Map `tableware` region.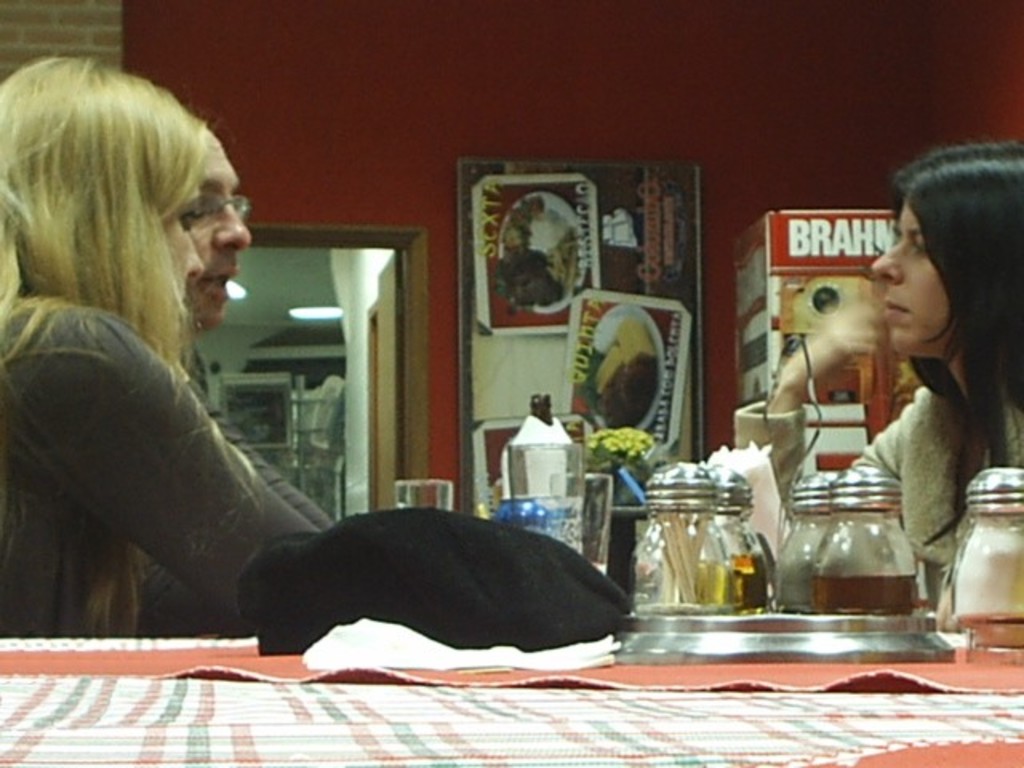
Mapped to Rect(392, 482, 462, 502).
